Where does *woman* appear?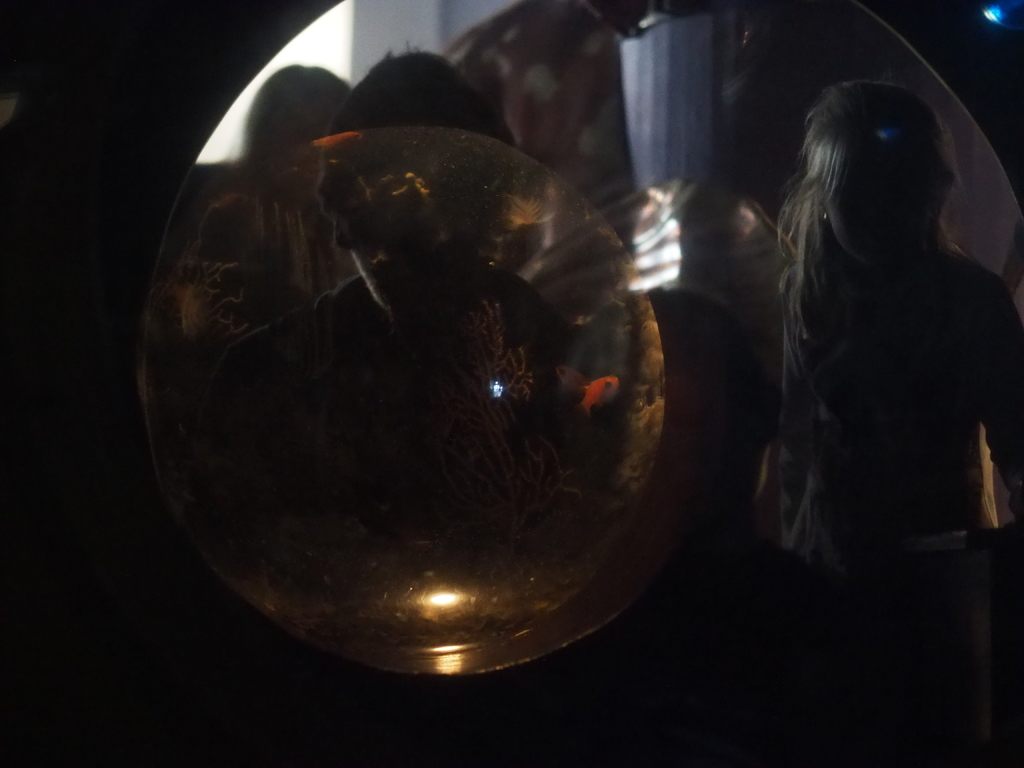
Appears at 694,64,968,660.
